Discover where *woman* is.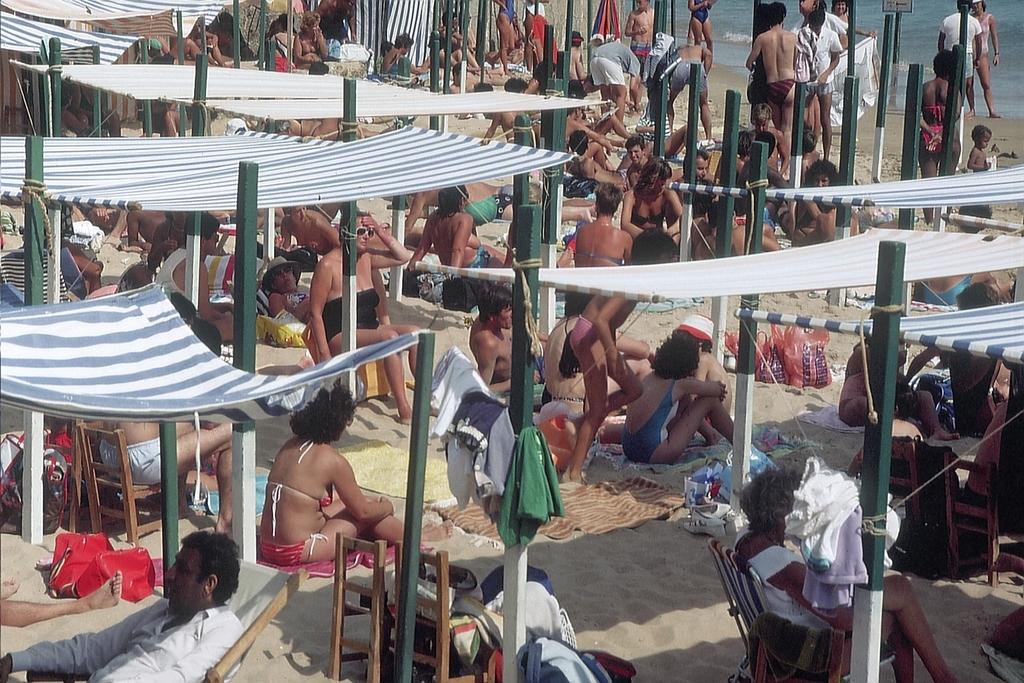
Discovered at BBox(625, 165, 687, 233).
